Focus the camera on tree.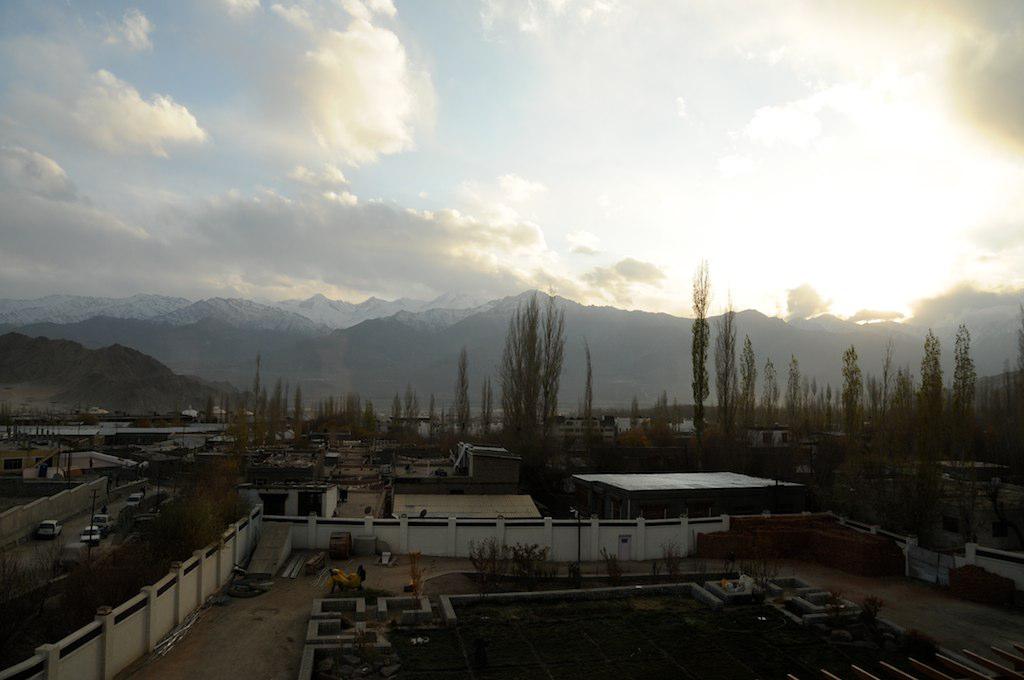
Focus region: {"left": 743, "top": 329, "right": 753, "bottom": 428}.
